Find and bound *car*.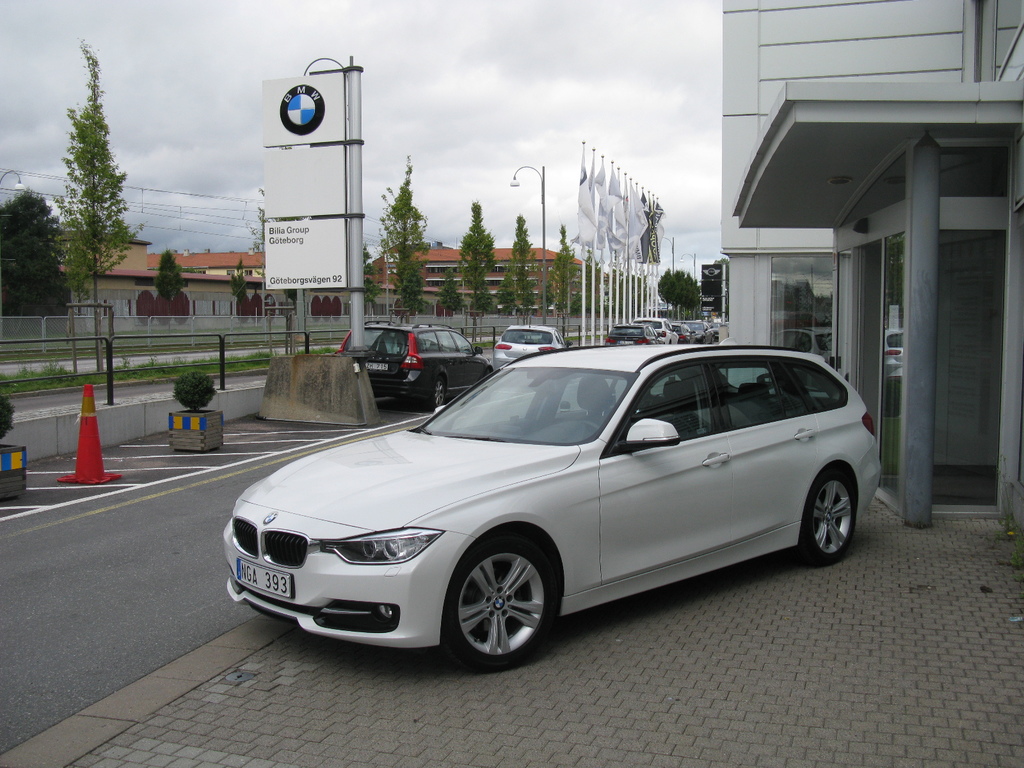
Bound: (668, 328, 701, 348).
